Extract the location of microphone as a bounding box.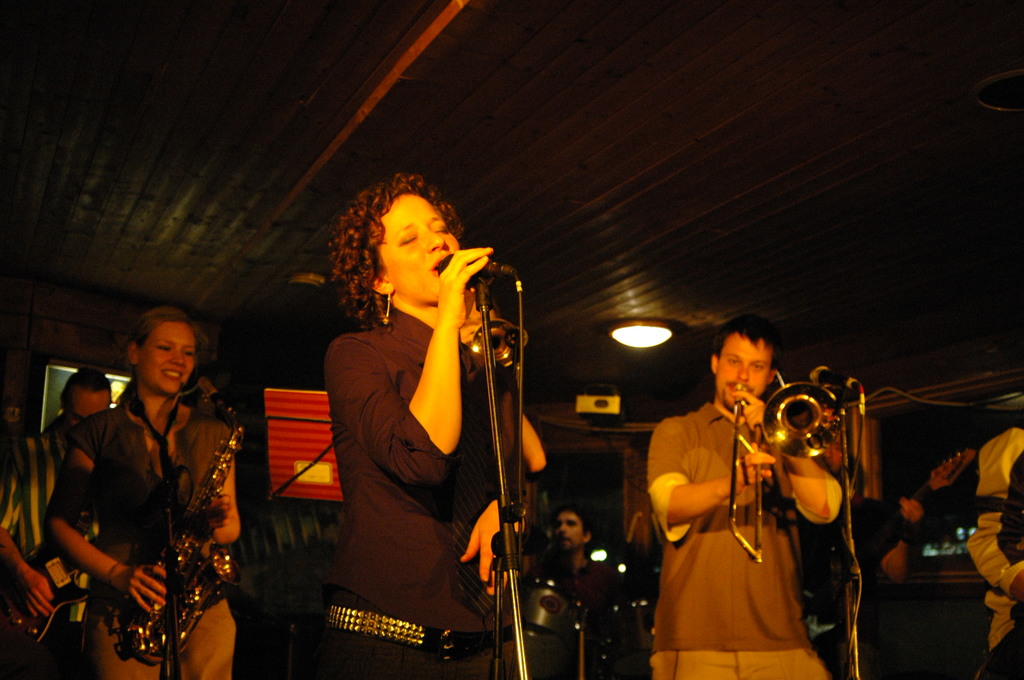
BBox(810, 368, 863, 397).
